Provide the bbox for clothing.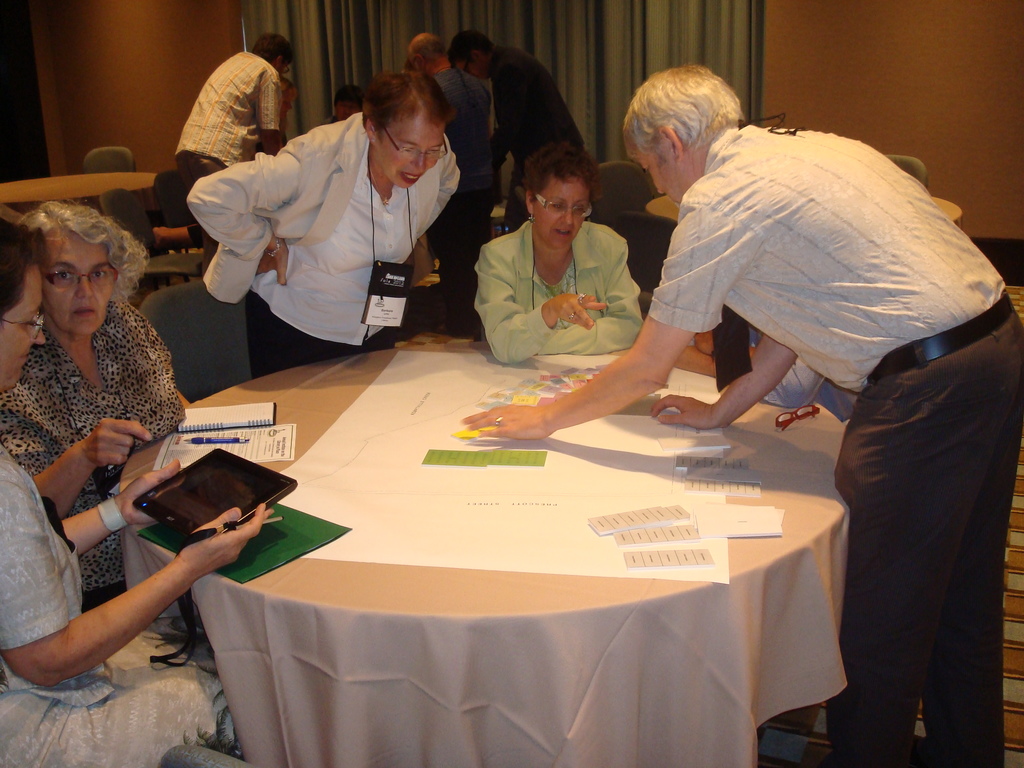
<region>0, 440, 238, 767</region>.
